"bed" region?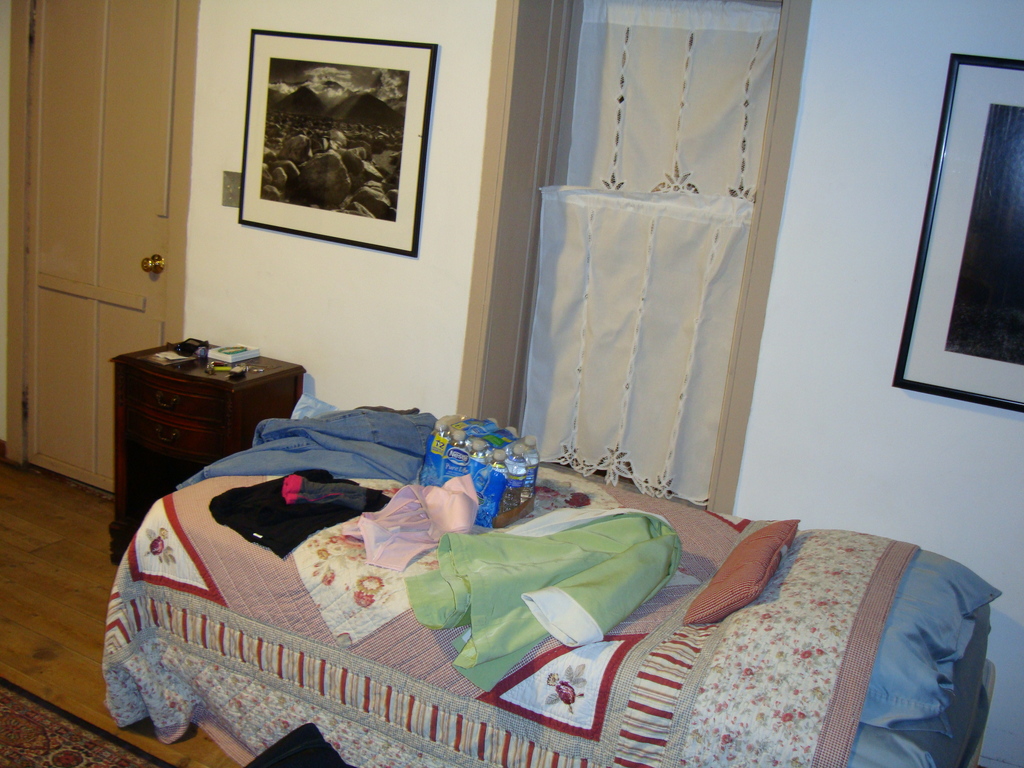
[x1=98, y1=508, x2=1005, y2=767]
